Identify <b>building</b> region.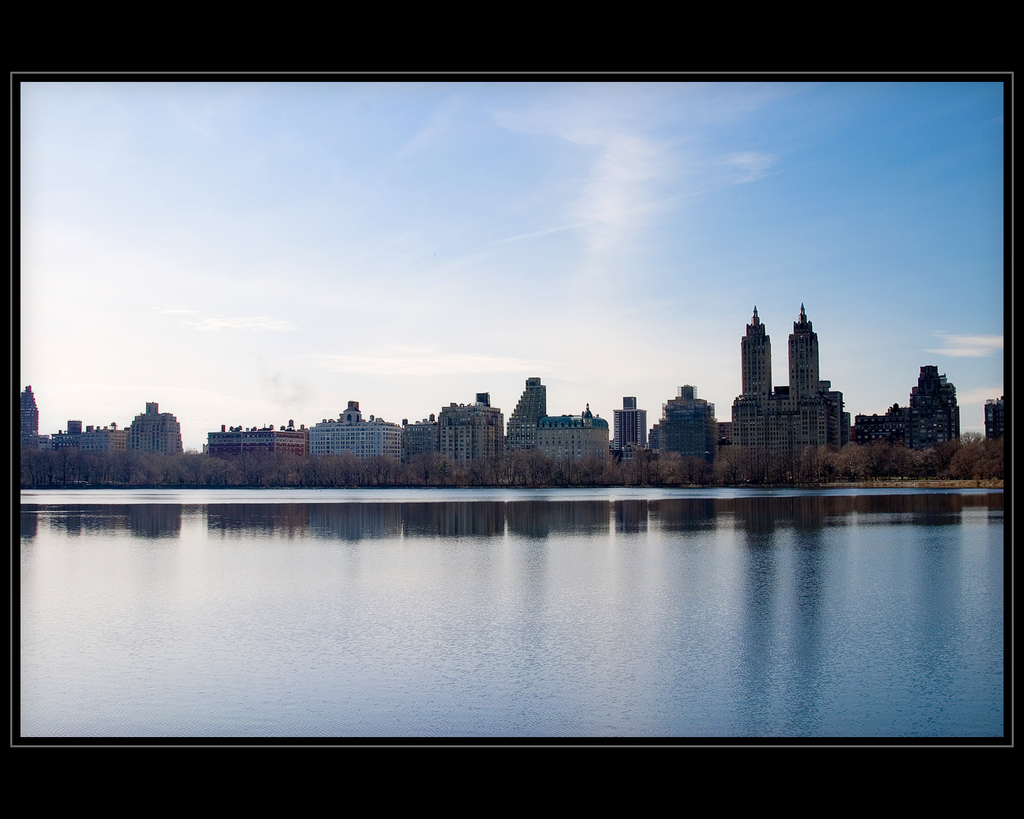
Region: bbox=(984, 395, 1003, 442).
